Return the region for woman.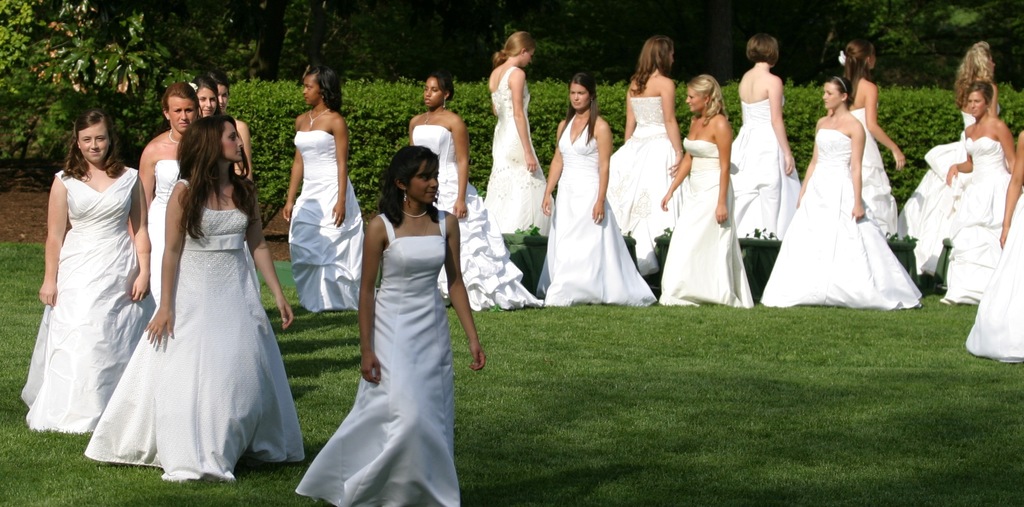
box(727, 28, 806, 241).
